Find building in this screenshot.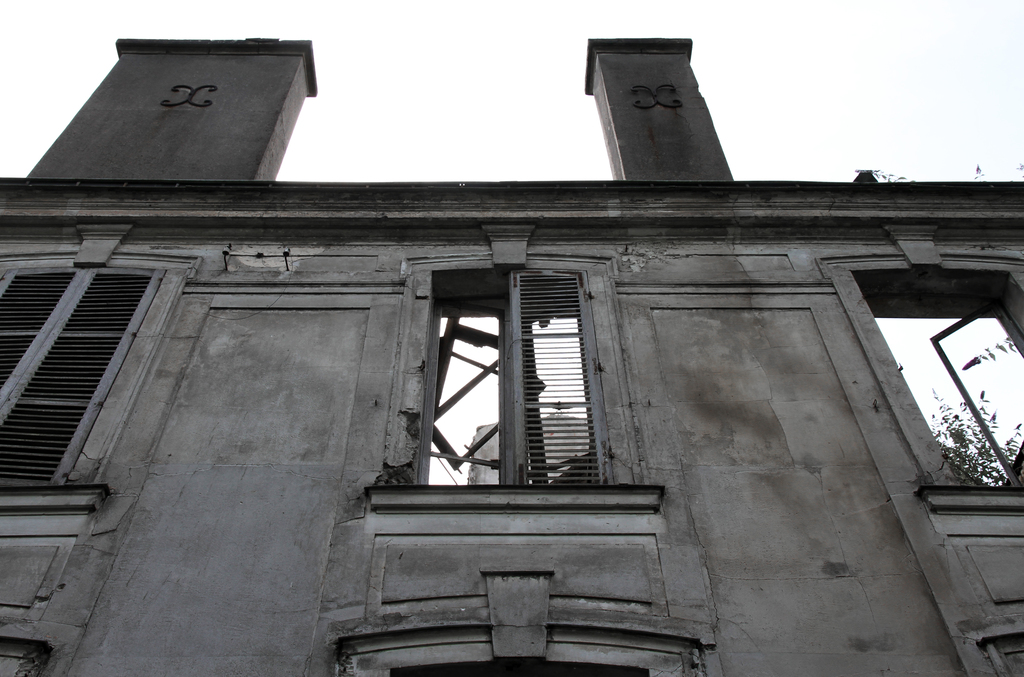
The bounding box for building is 0 35 1023 676.
